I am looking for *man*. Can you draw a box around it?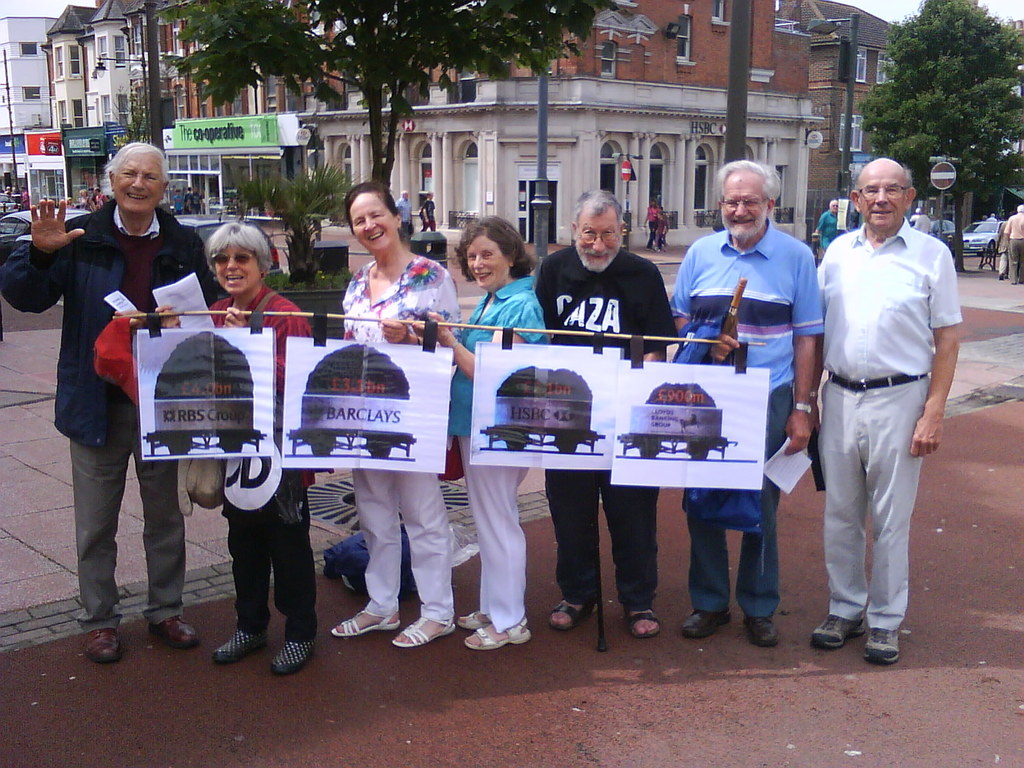
Sure, the bounding box is x1=803, y1=131, x2=959, y2=682.
